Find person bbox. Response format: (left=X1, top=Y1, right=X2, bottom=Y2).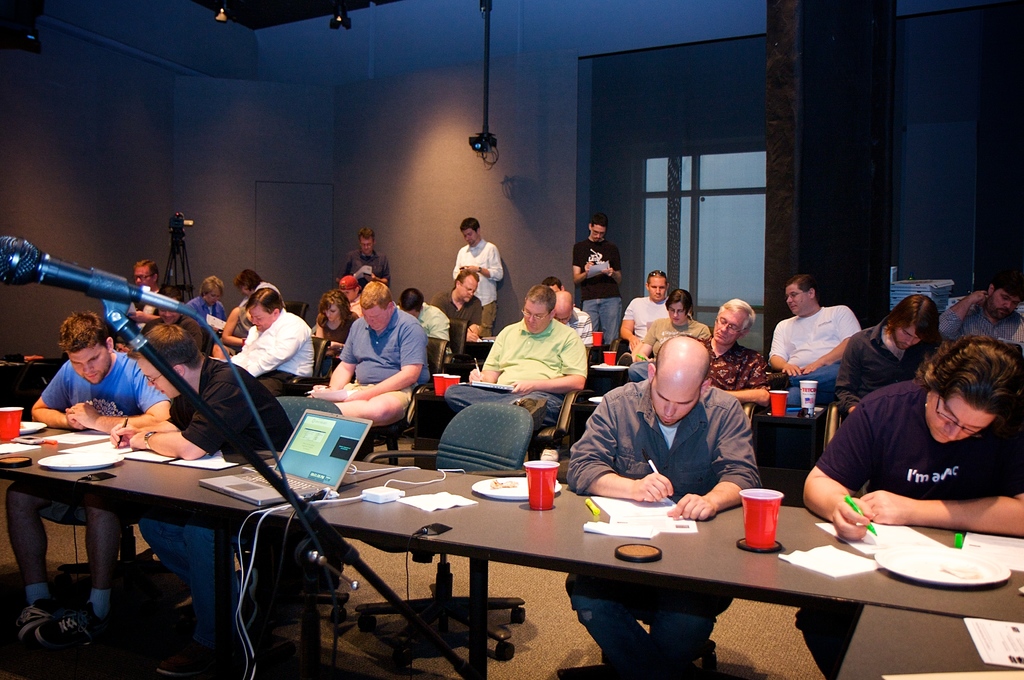
(left=444, top=285, right=589, bottom=453).
